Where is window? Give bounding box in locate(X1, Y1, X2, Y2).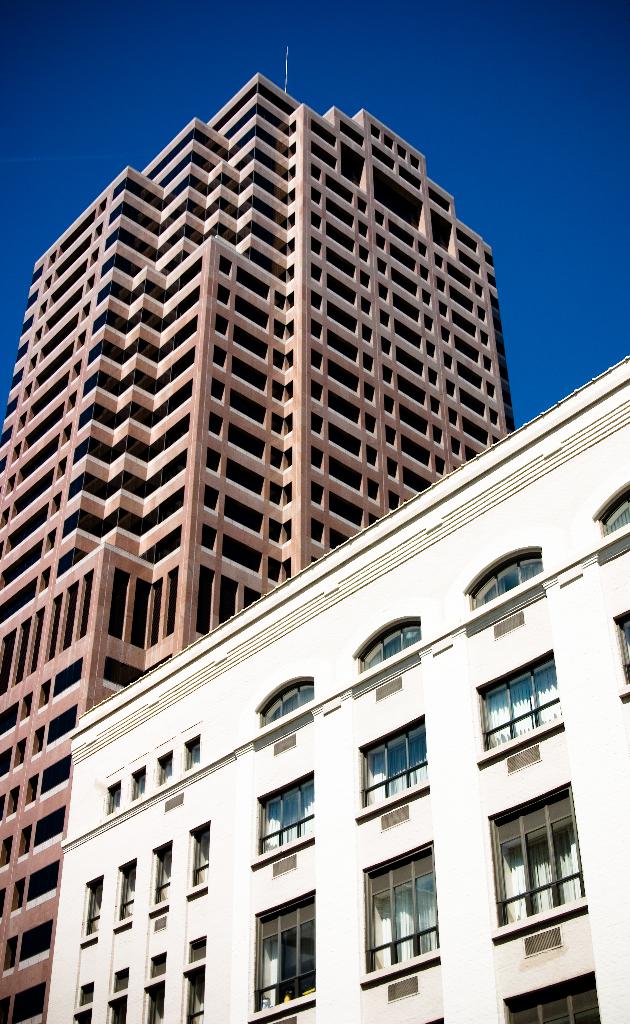
locate(12, 876, 25, 916).
